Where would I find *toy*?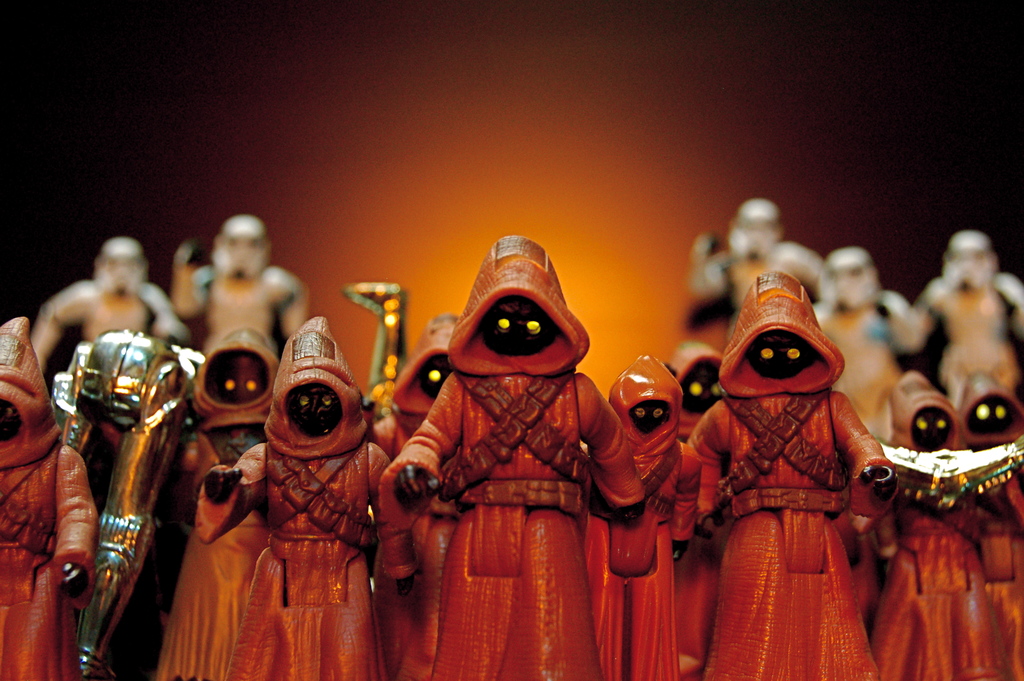
At (x1=378, y1=219, x2=664, y2=680).
